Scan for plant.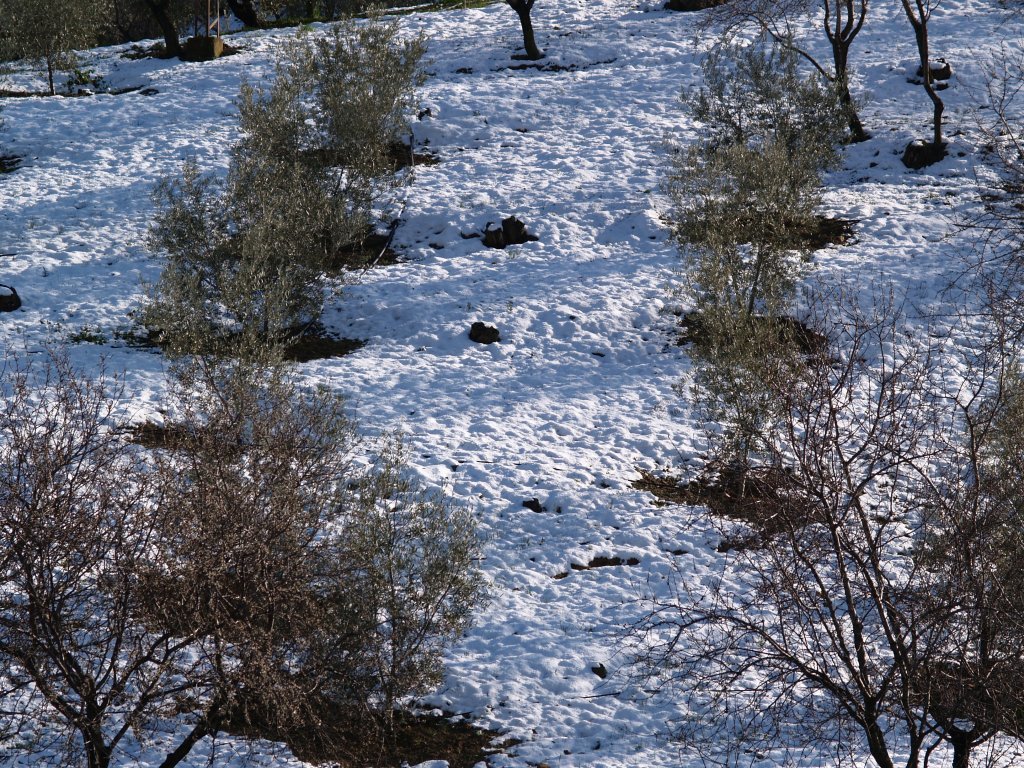
Scan result: 608:309:952:767.
